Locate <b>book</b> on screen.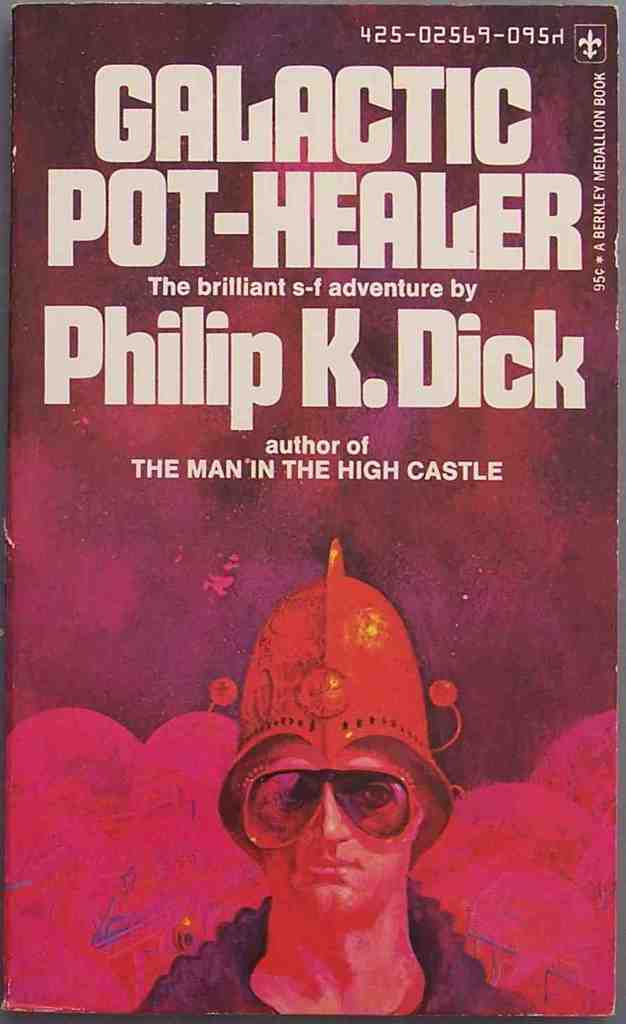
On screen at box(22, 6, 625, 911).
